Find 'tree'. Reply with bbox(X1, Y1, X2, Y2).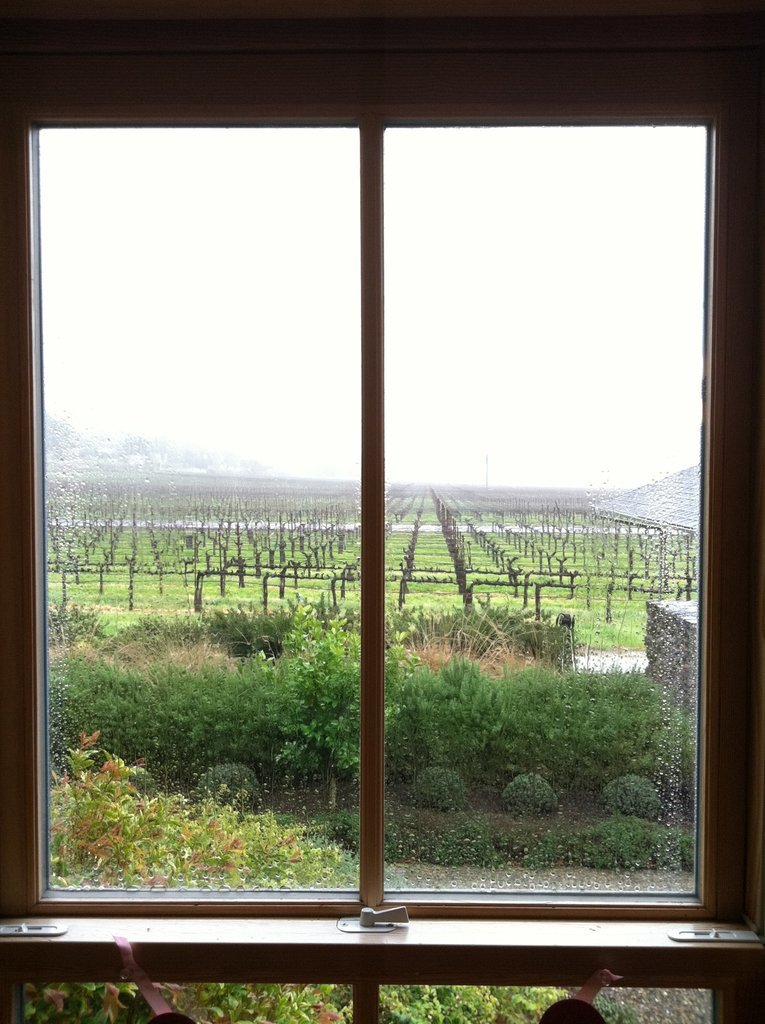
bbox(273, 602, 425, 817).
